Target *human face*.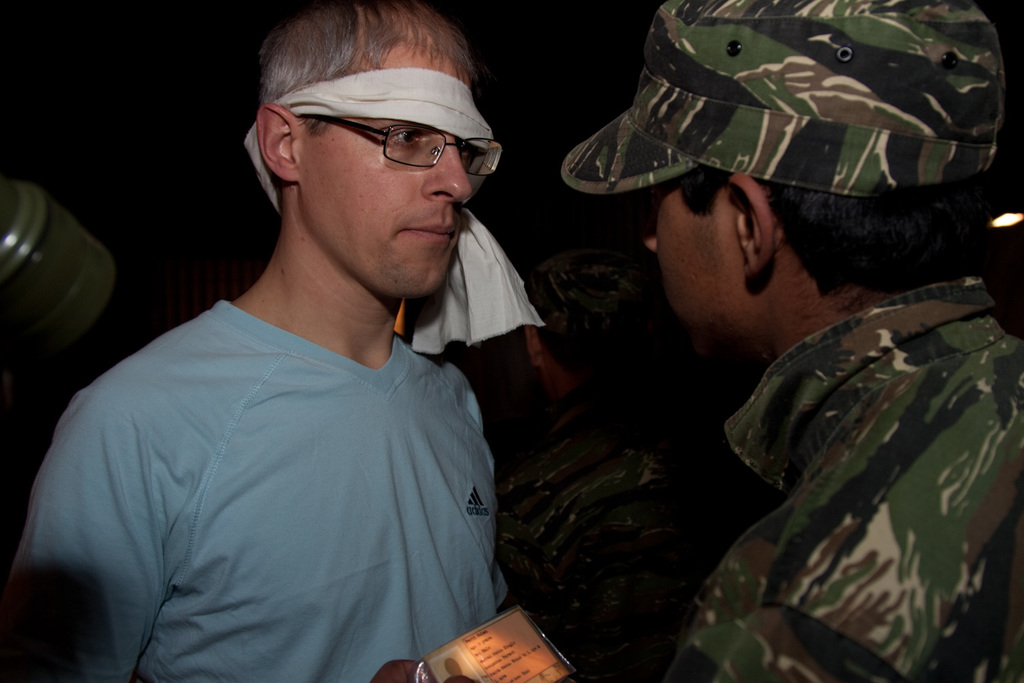
Target region: l=642, t=171, r=773, b=367.
